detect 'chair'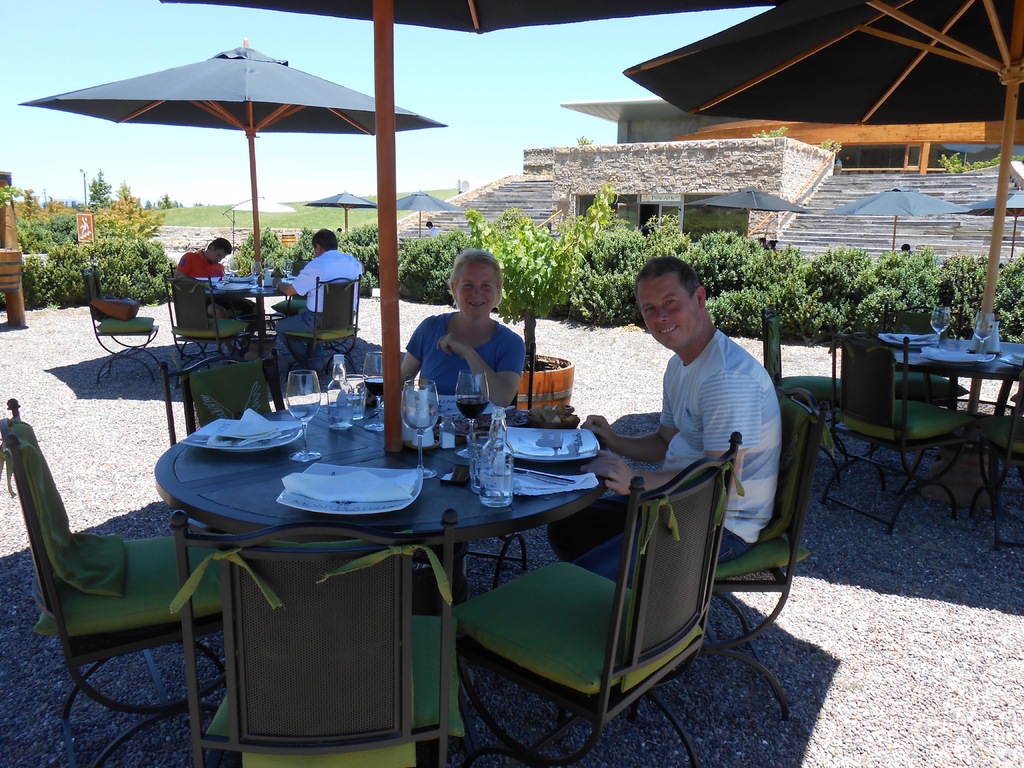
{"left": 12, "top": 394, "right": 218, "bottom": 755}
